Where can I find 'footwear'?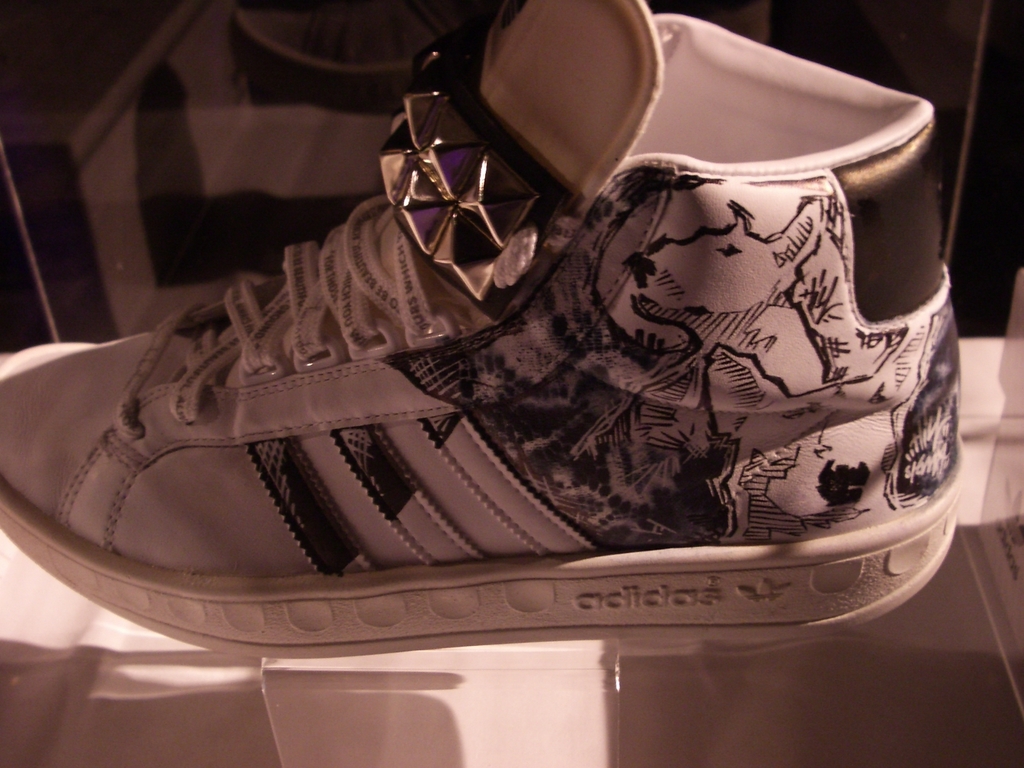
You can find it at 53/29/968/699.
